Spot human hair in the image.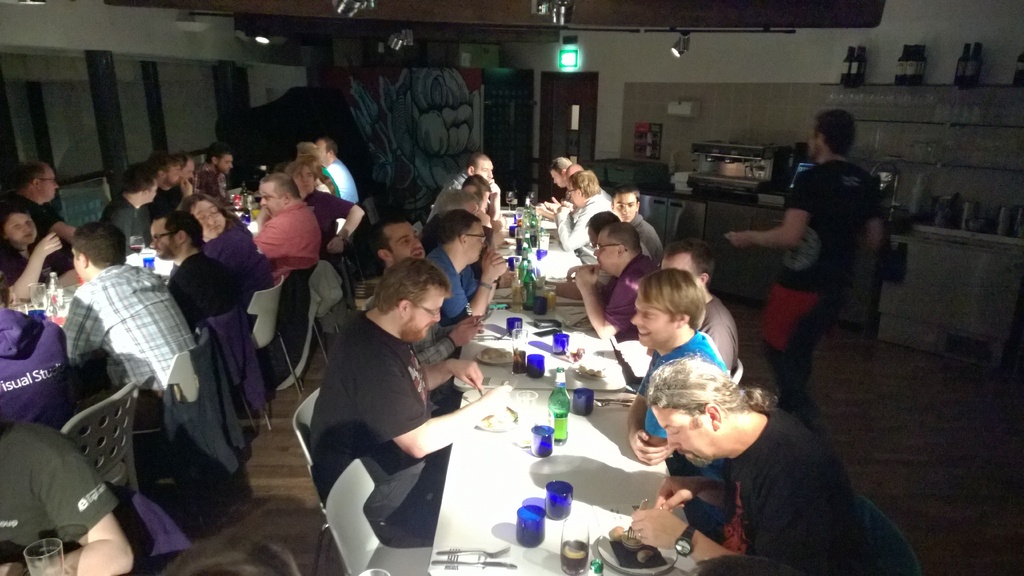
human hair found at [465,177,494,203].
